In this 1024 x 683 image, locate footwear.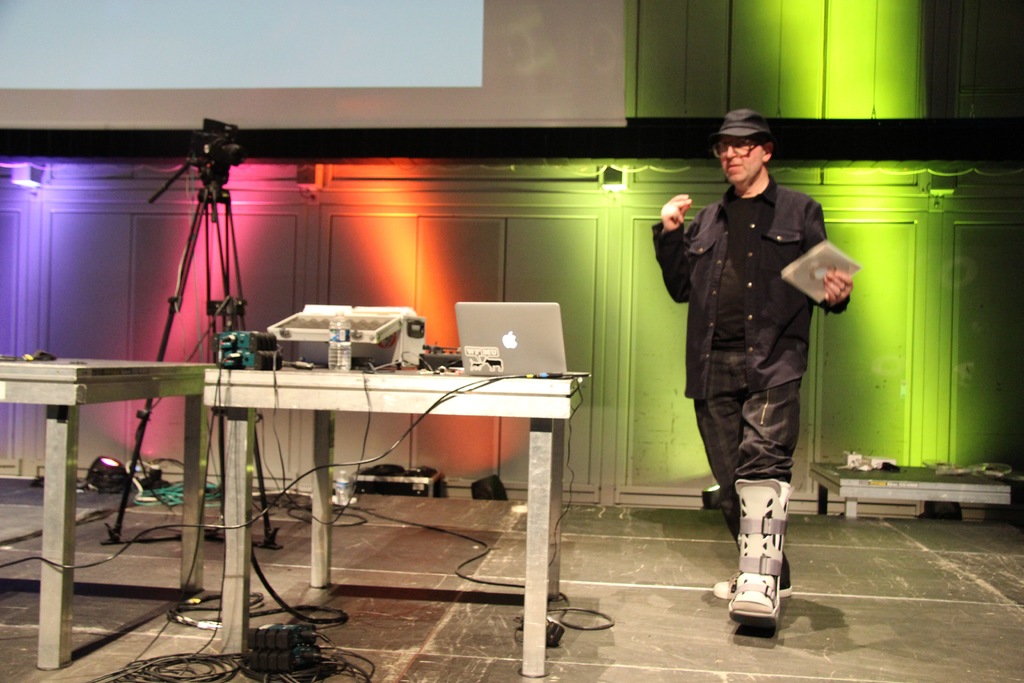
Bounding box: <bbox>726, 493, 805, 643</bbox>.
